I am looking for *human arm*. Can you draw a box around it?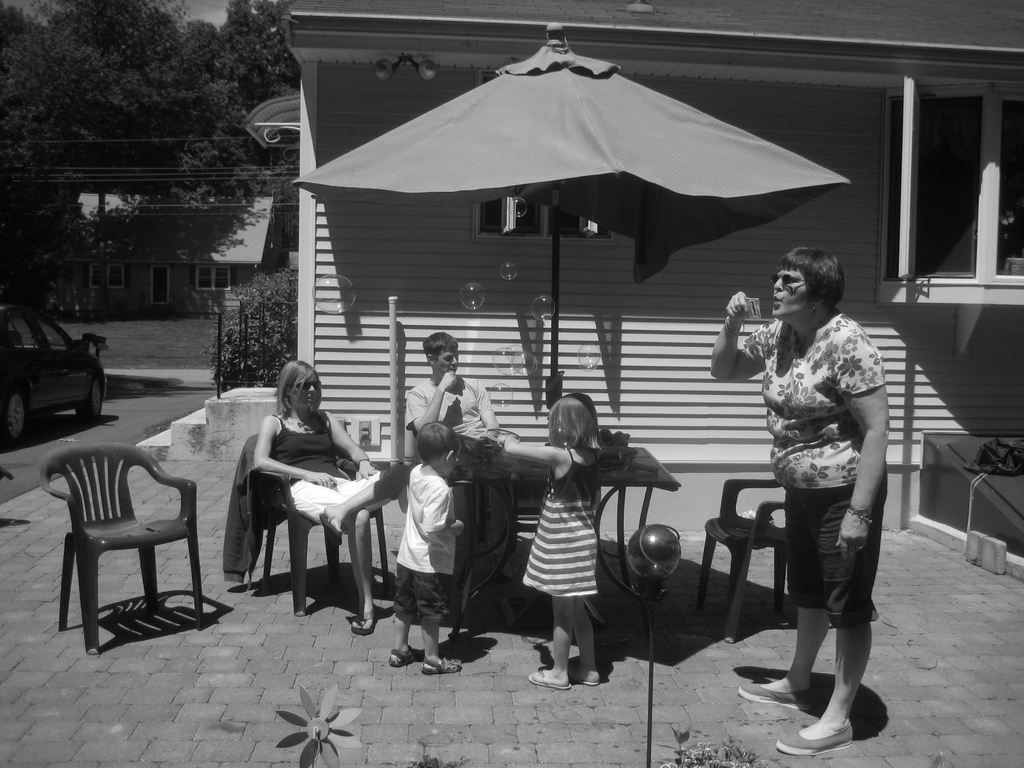
Sure, the bounding box is <region>711, 286, 787, 406</region>.
